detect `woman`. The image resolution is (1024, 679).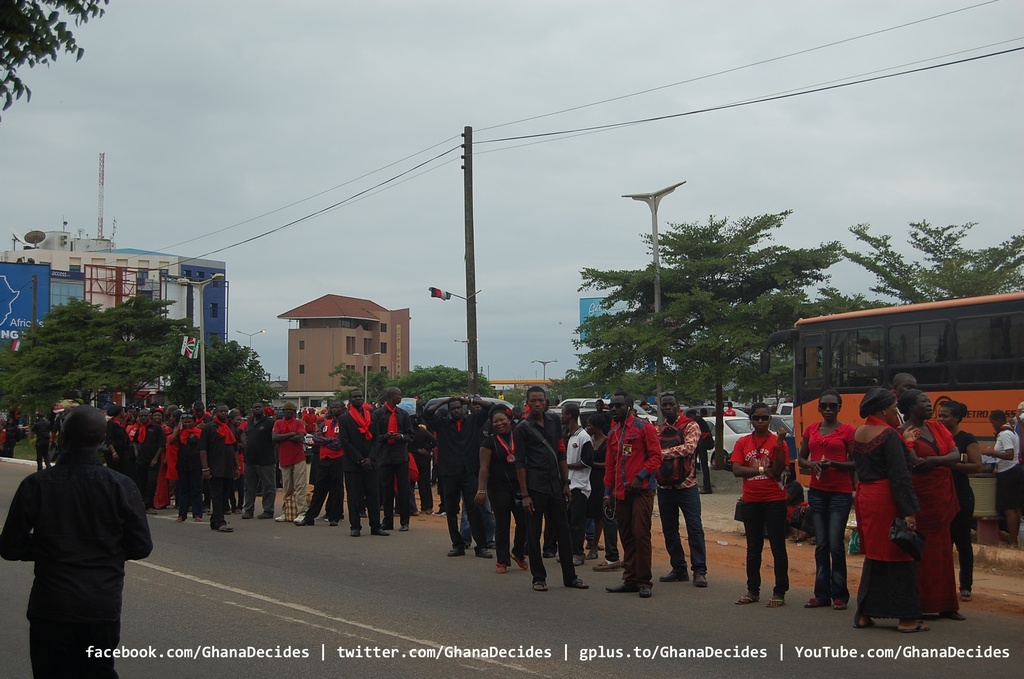
l=845, t=379, r=915, b=634.
